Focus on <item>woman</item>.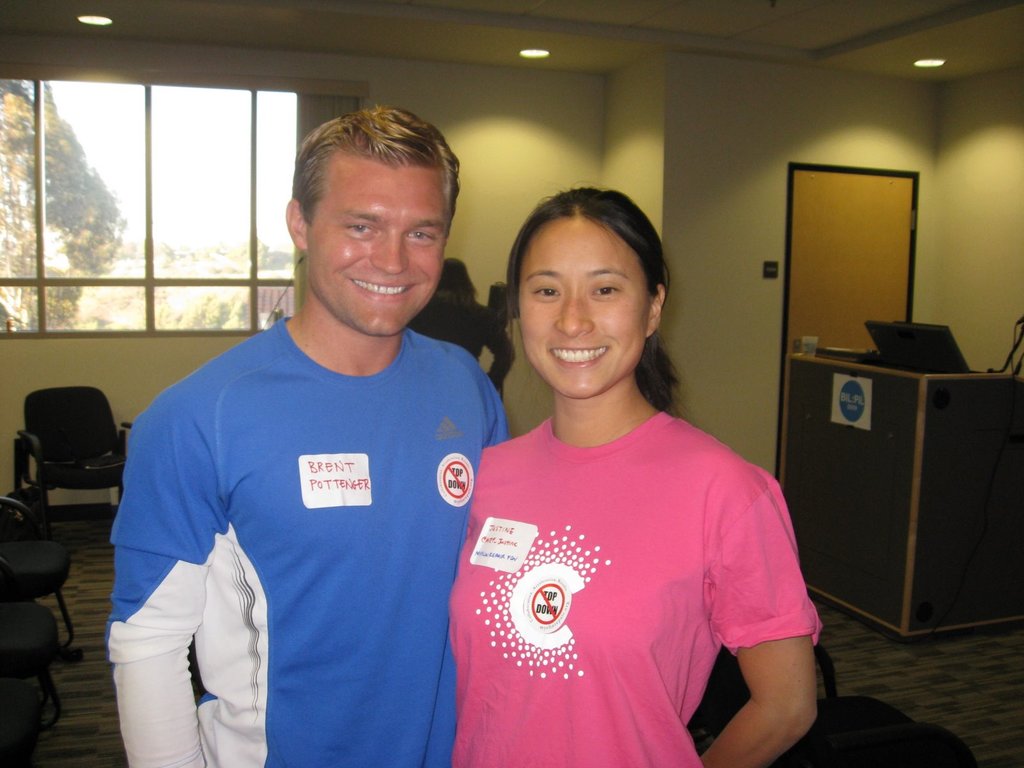
Focused at Rect(456, 184, 817, 756).
